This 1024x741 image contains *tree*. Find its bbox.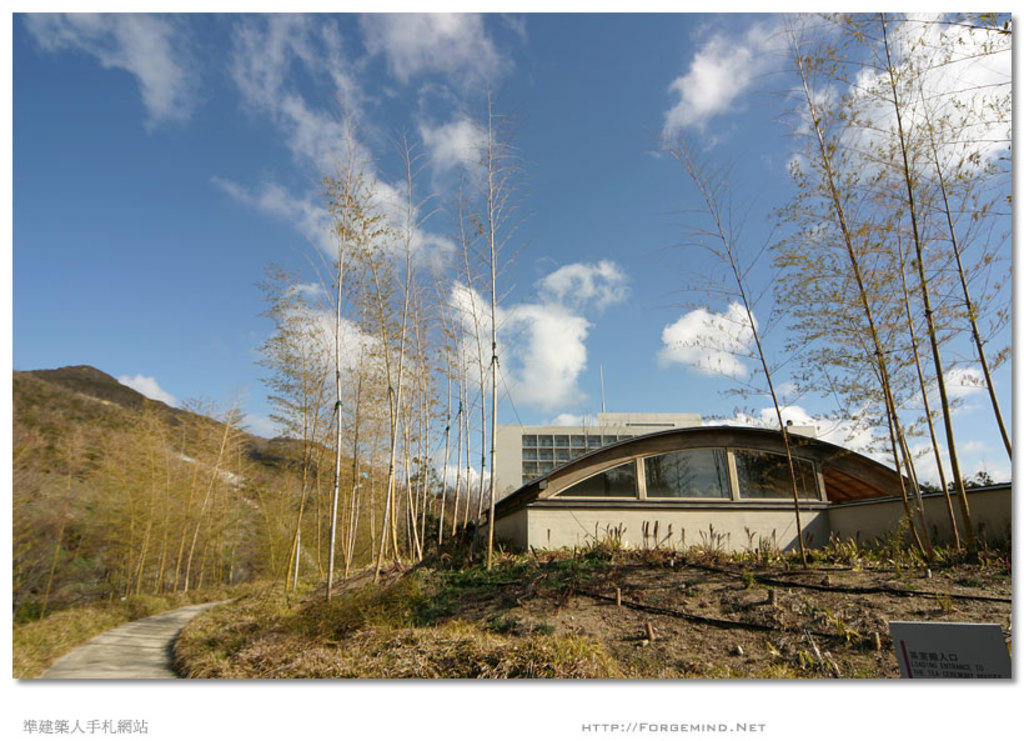
[372, 139, 453, 582].
